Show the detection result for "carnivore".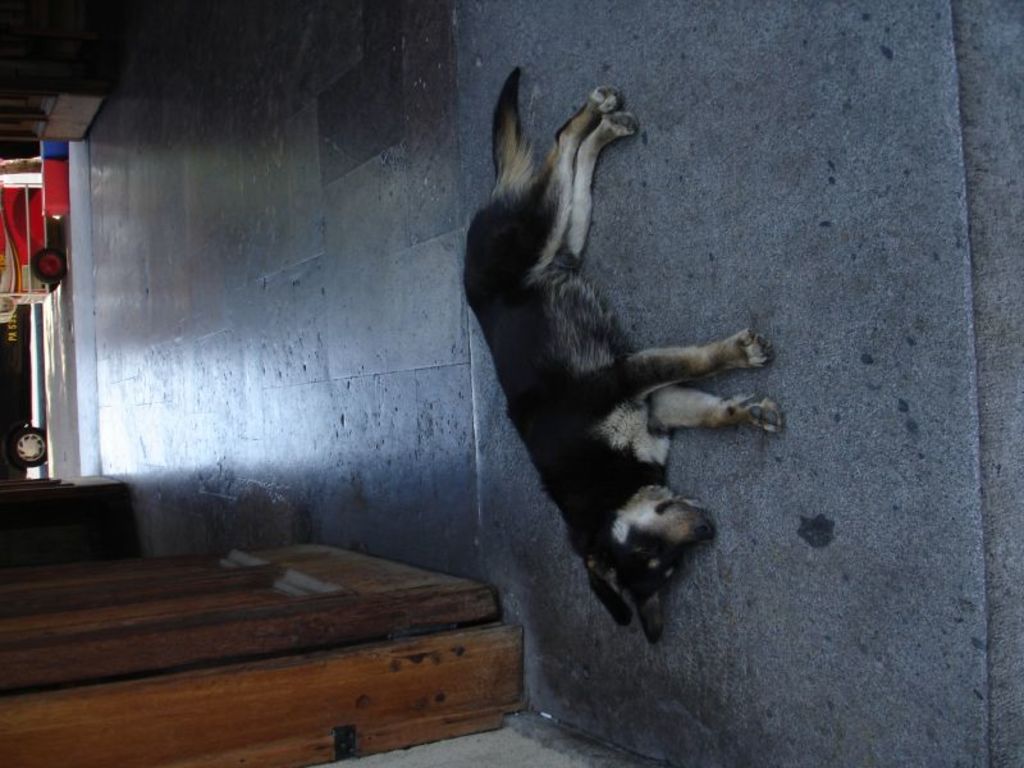
x1=457, y1=65, x2=800, y2=649.
